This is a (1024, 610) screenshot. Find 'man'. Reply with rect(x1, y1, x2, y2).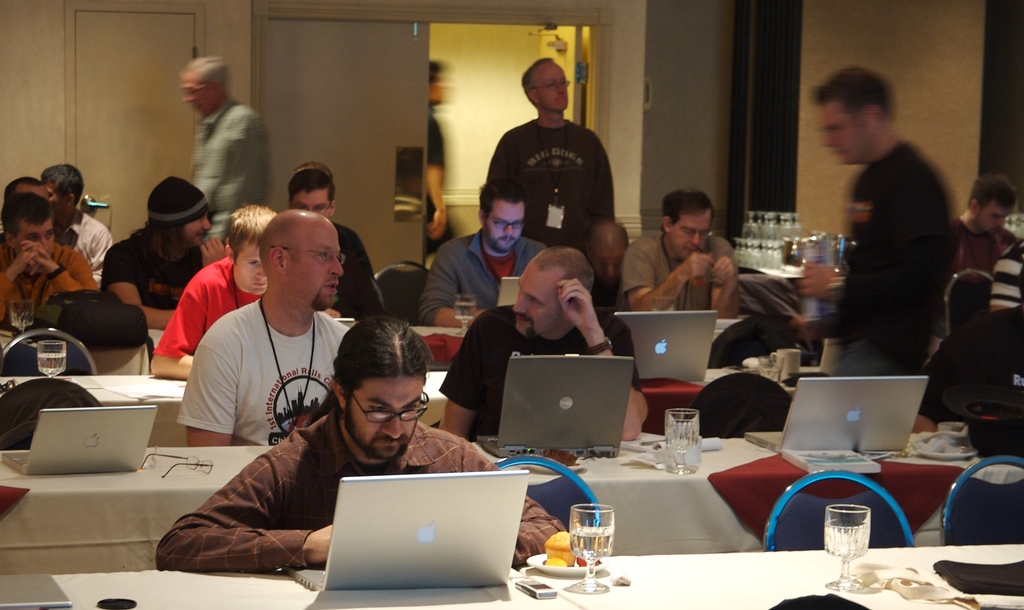
rect(481, 57, 622, 267).
